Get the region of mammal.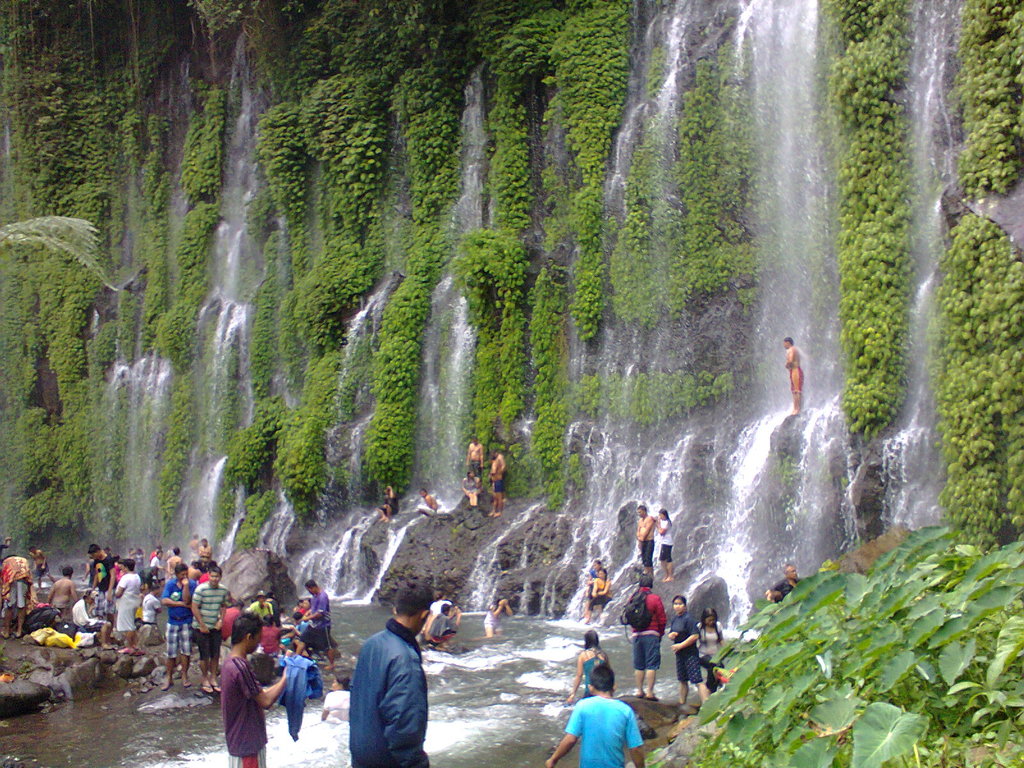
[784, 336, 805, 414].
